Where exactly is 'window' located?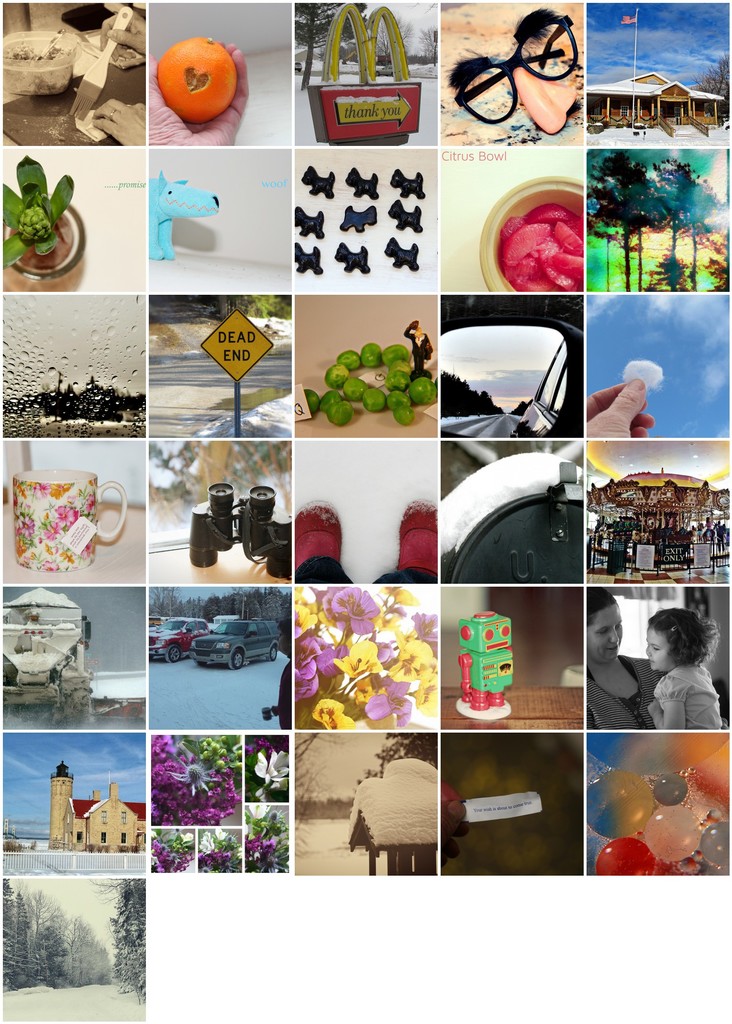
Its bounding box is {"left": 122, "top": 810, "right": 124, "bottom": 824}.
